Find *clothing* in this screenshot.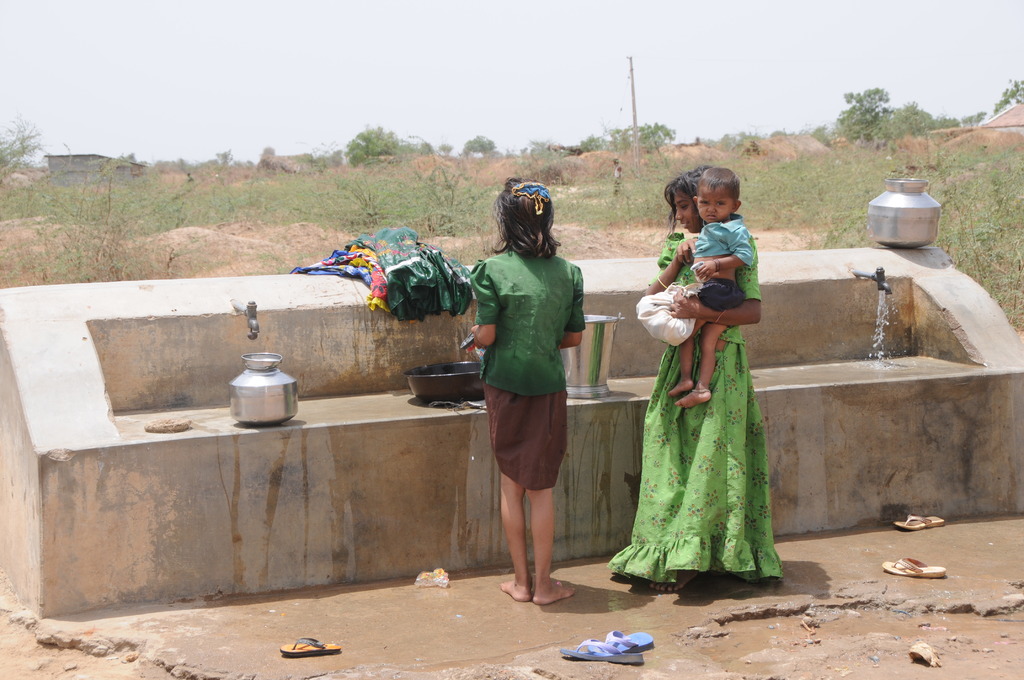
The bounding box for *clothing* is [629, 220, 795, 588].
